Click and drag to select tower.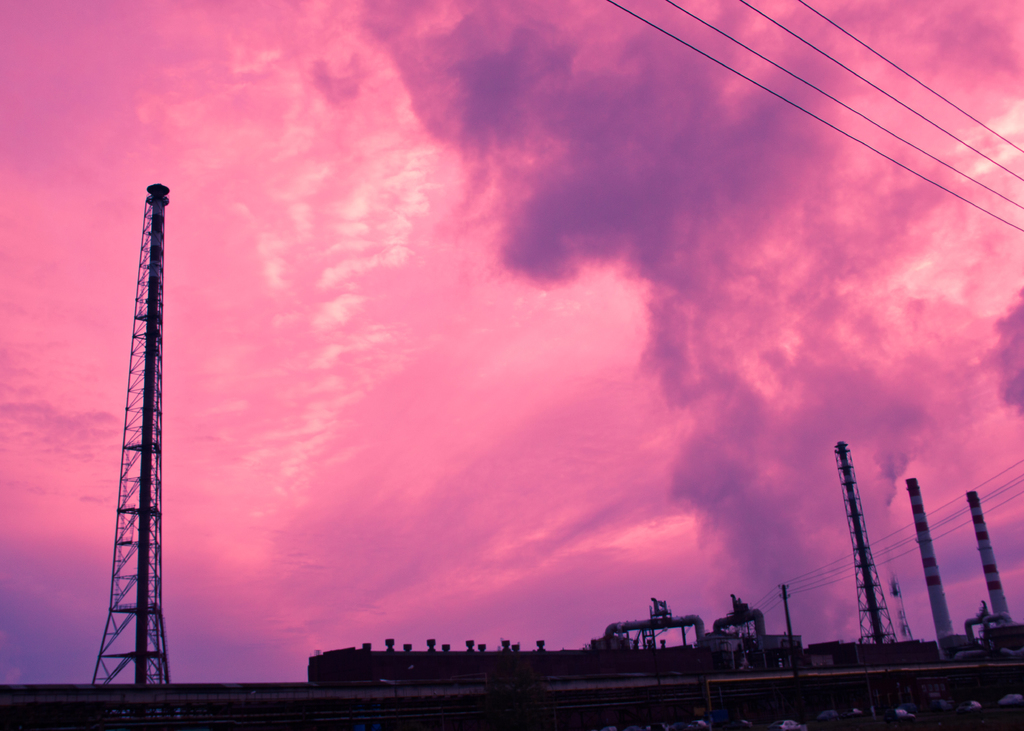
Selection: Rect(838, 443, 897, 641).
